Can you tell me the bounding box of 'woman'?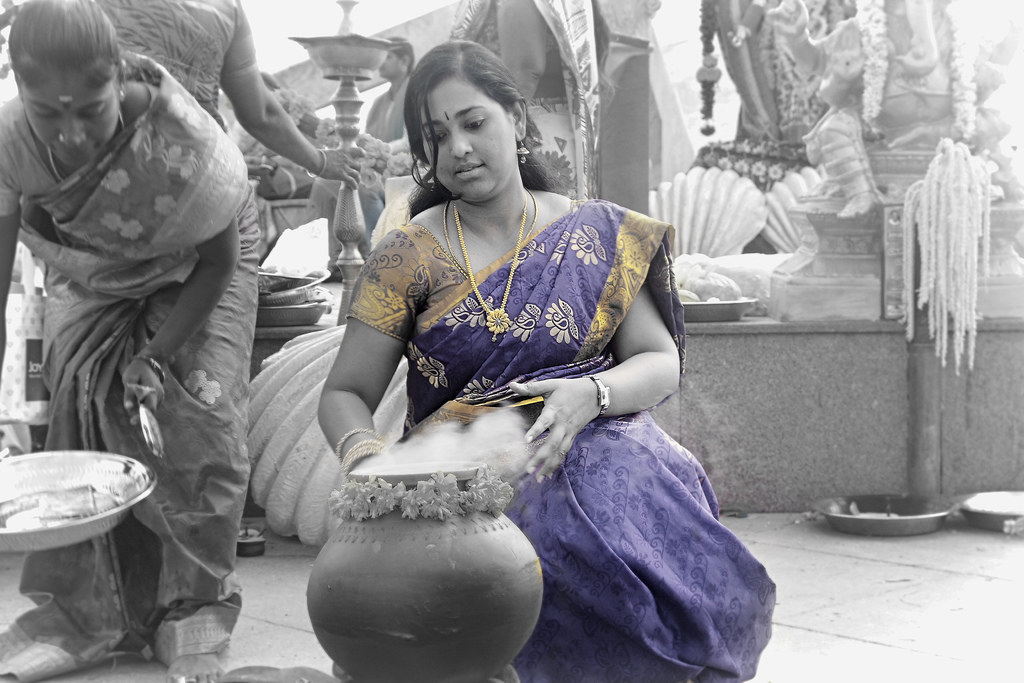
box=[0, 0, 262, 682].
